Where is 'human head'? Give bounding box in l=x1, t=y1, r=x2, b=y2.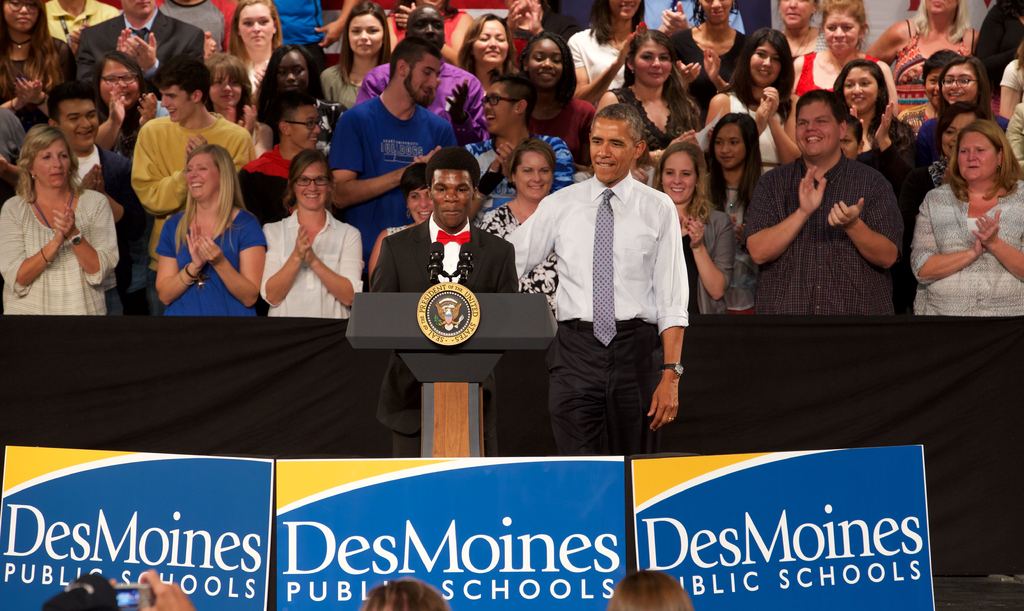
l=465, t=10, r=509, b=69.
